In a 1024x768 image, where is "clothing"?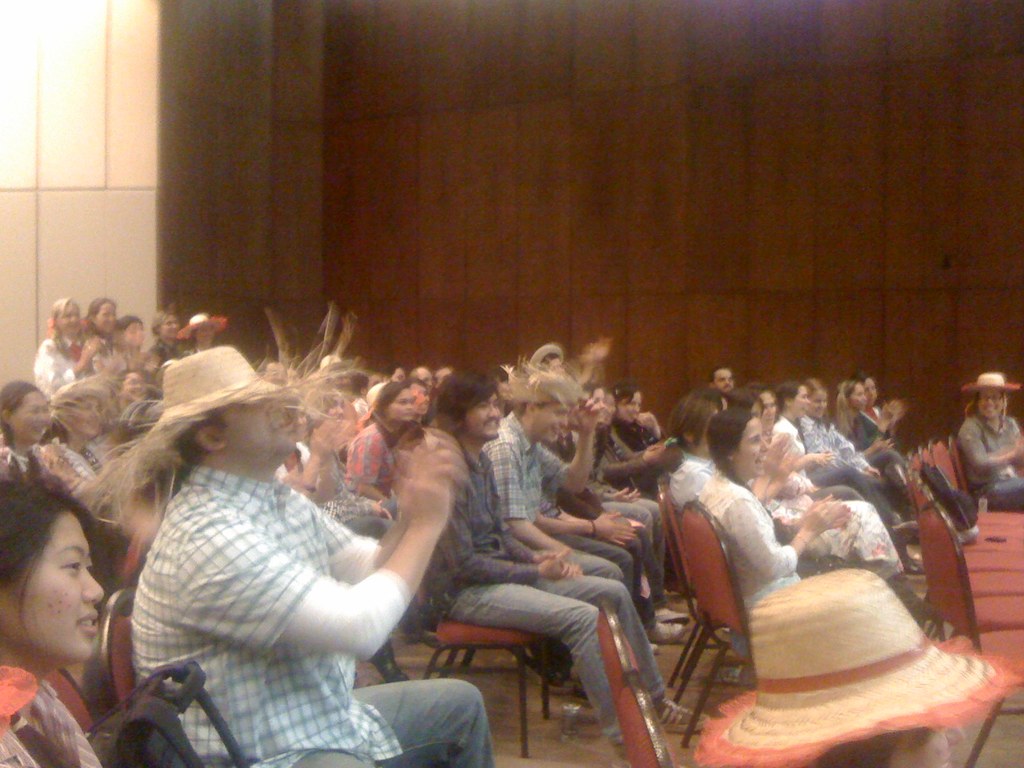
detection(476, 409, 677, 737).
